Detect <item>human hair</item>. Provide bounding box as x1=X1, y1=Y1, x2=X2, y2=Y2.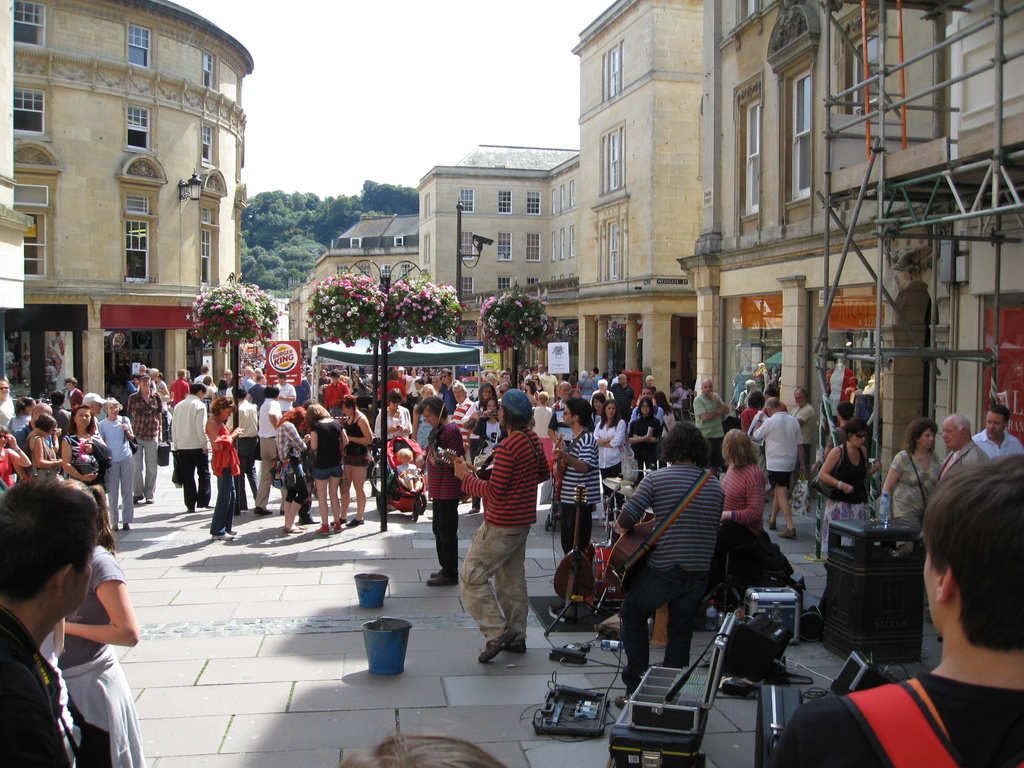
x1=420, y1=382, x2=437, y2=396.
